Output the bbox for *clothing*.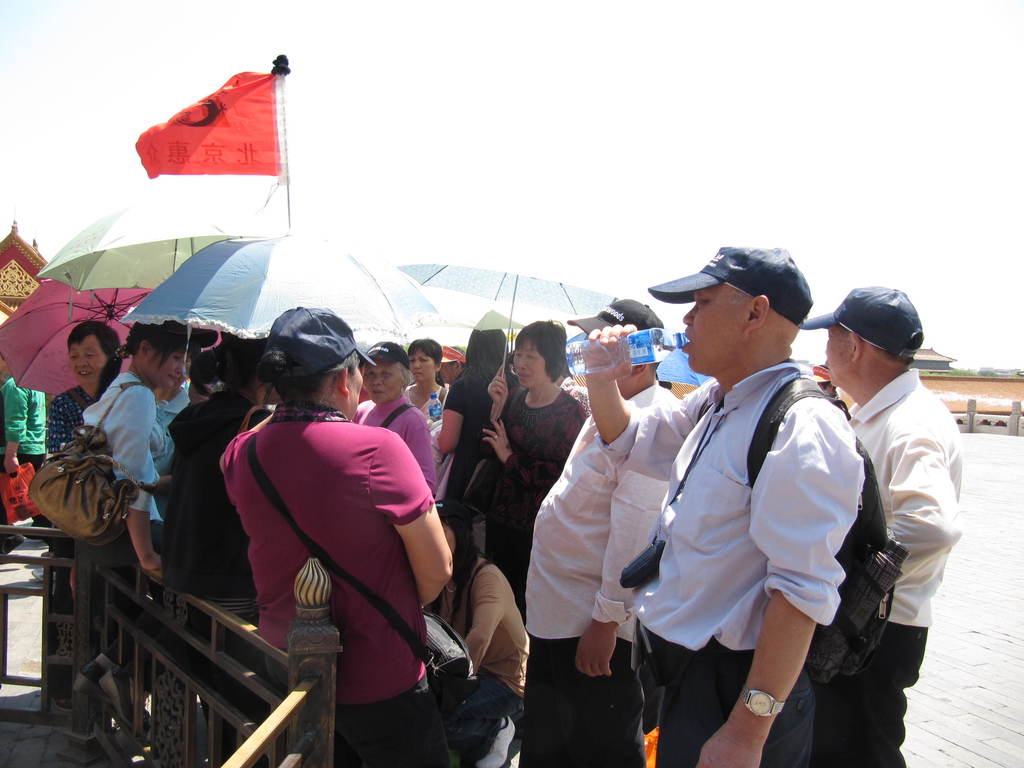
229,403,447,767.
